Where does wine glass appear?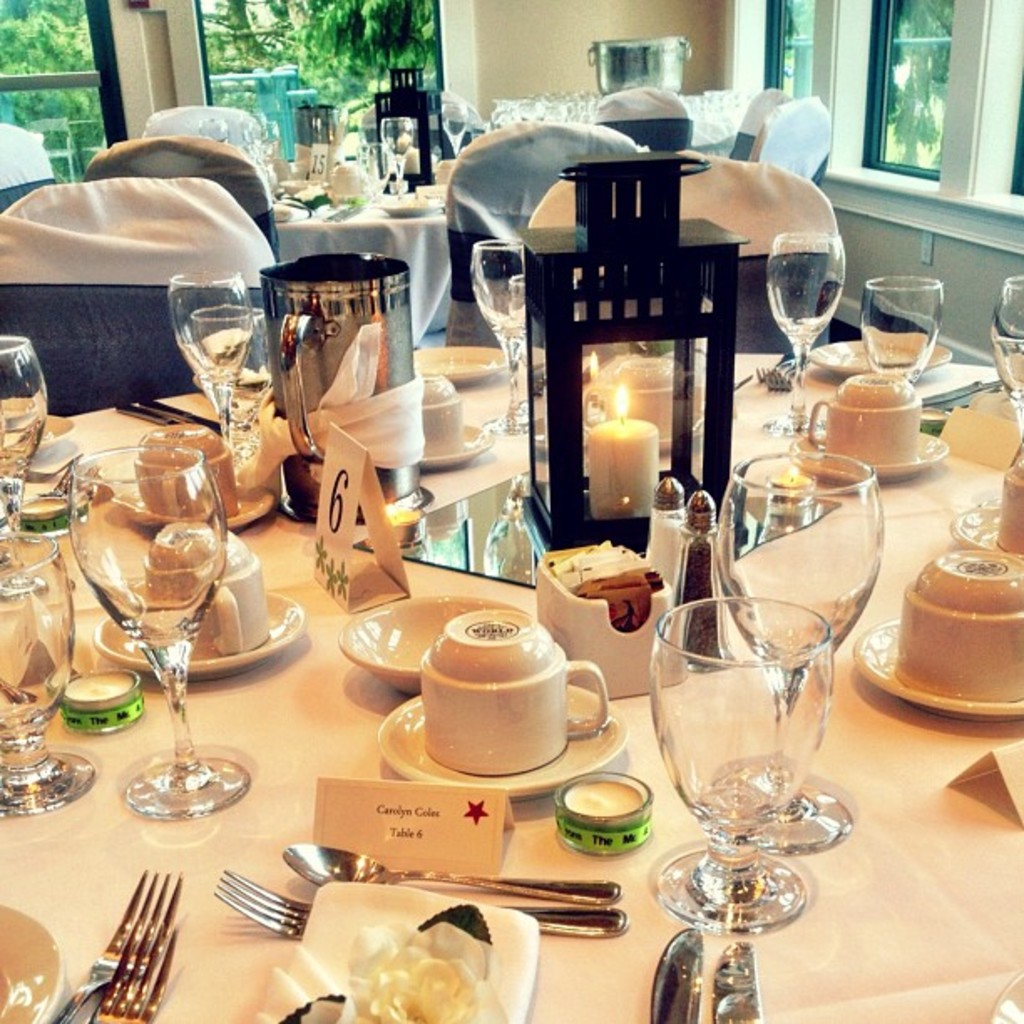
Appears at (383,117,410,201).
